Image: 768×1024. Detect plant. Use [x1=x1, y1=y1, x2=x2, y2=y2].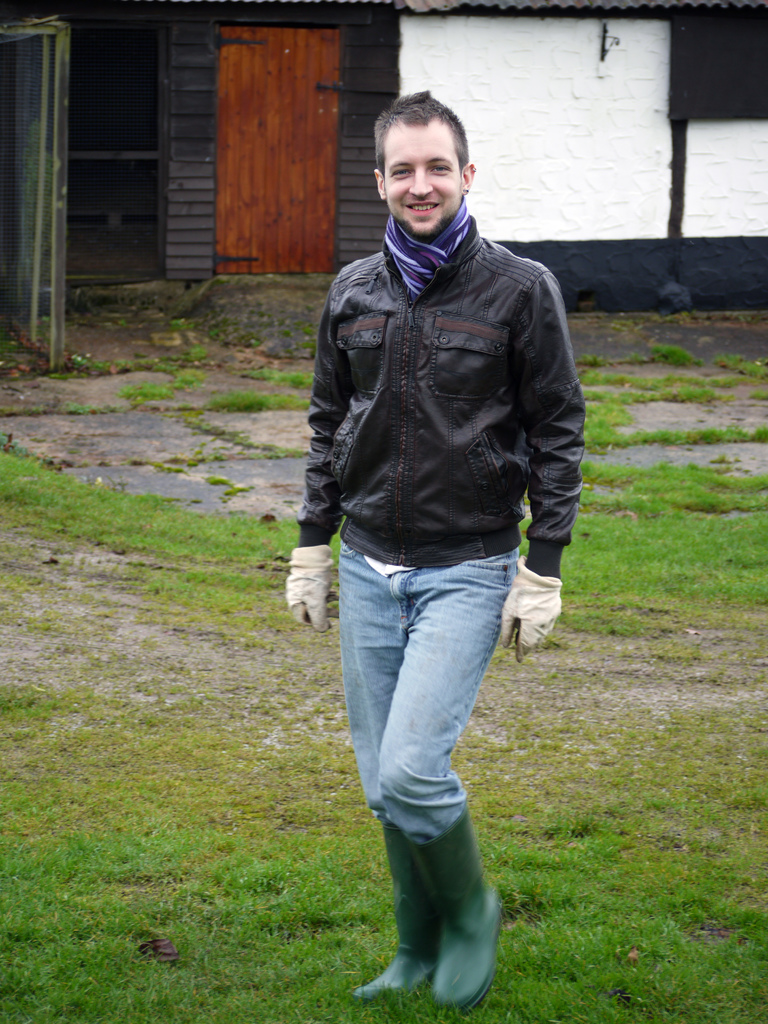
[x1=205, y1=384, x2=300, y2=414].
